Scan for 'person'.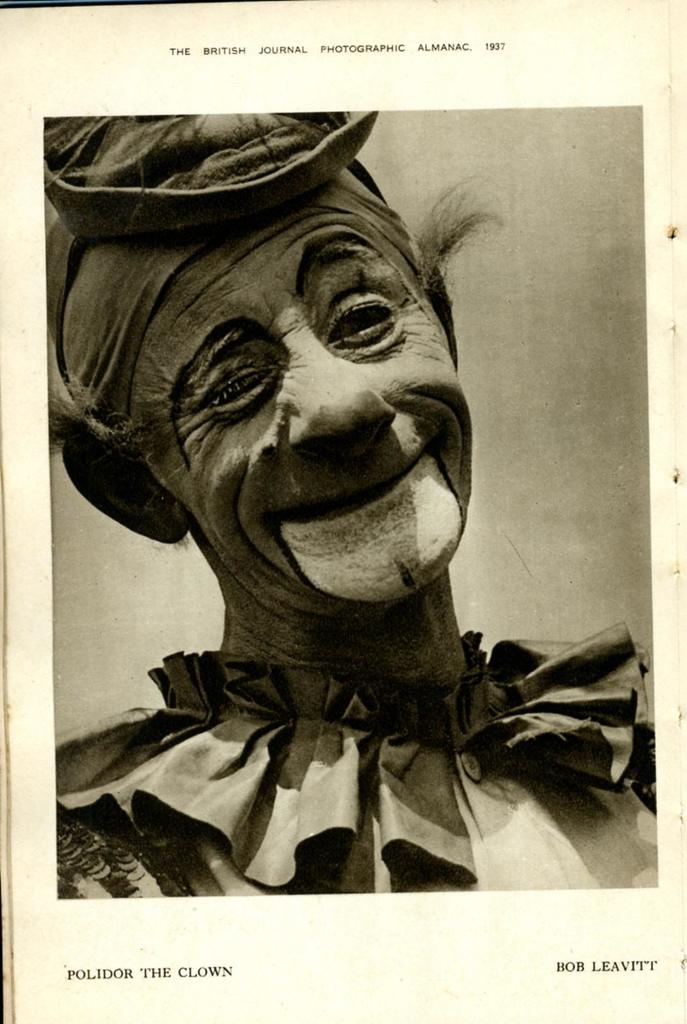
Scan result: 46/116/660/902.
